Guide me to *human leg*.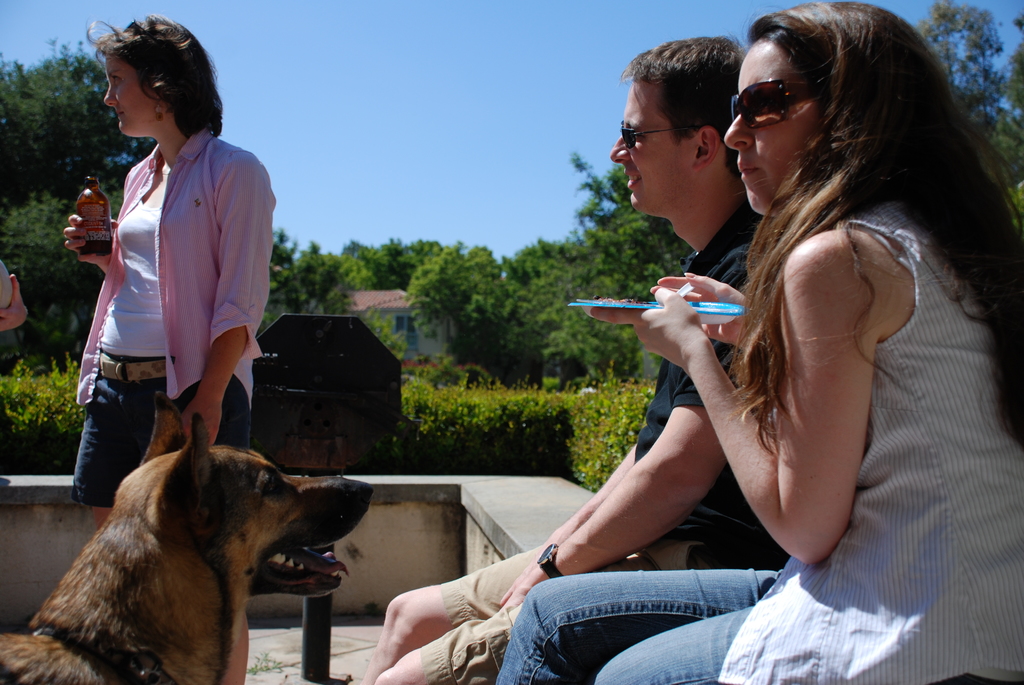
Guidance: (483, 572, 779, 679).
